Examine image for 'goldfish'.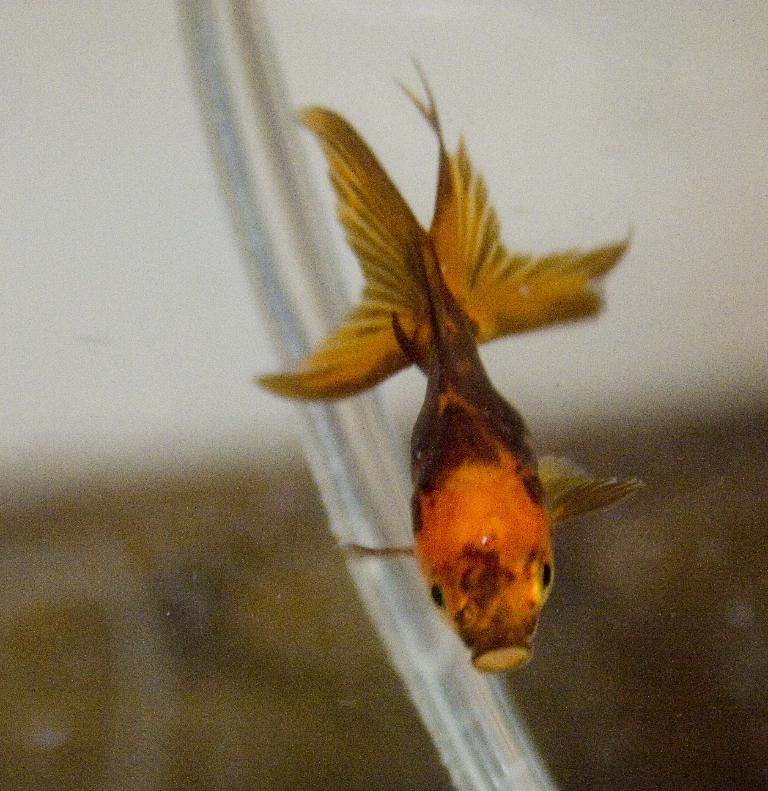
Examination result: crop(248, 94, 631, 686).
